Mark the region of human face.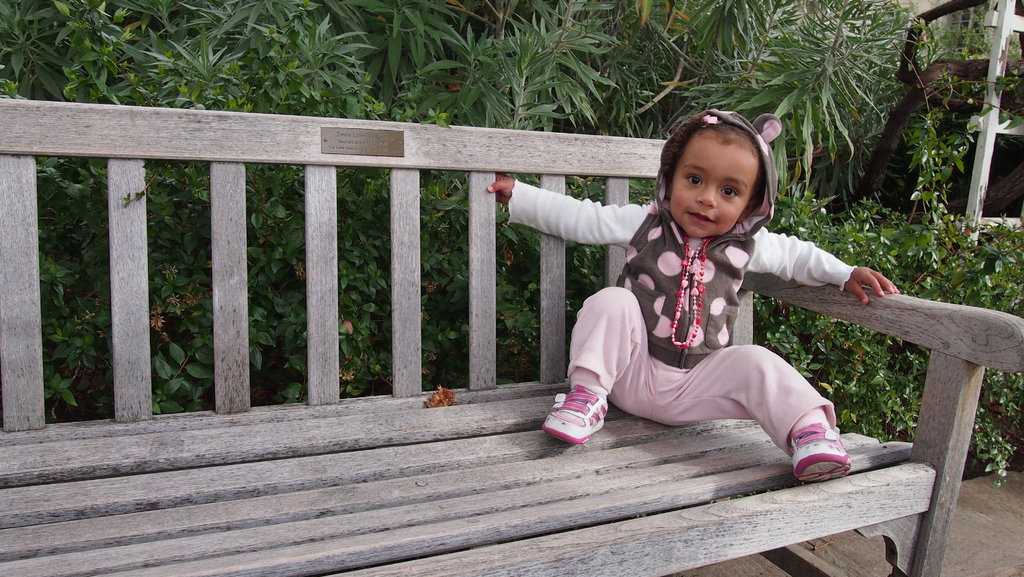
Region: [669,130,761,238].
